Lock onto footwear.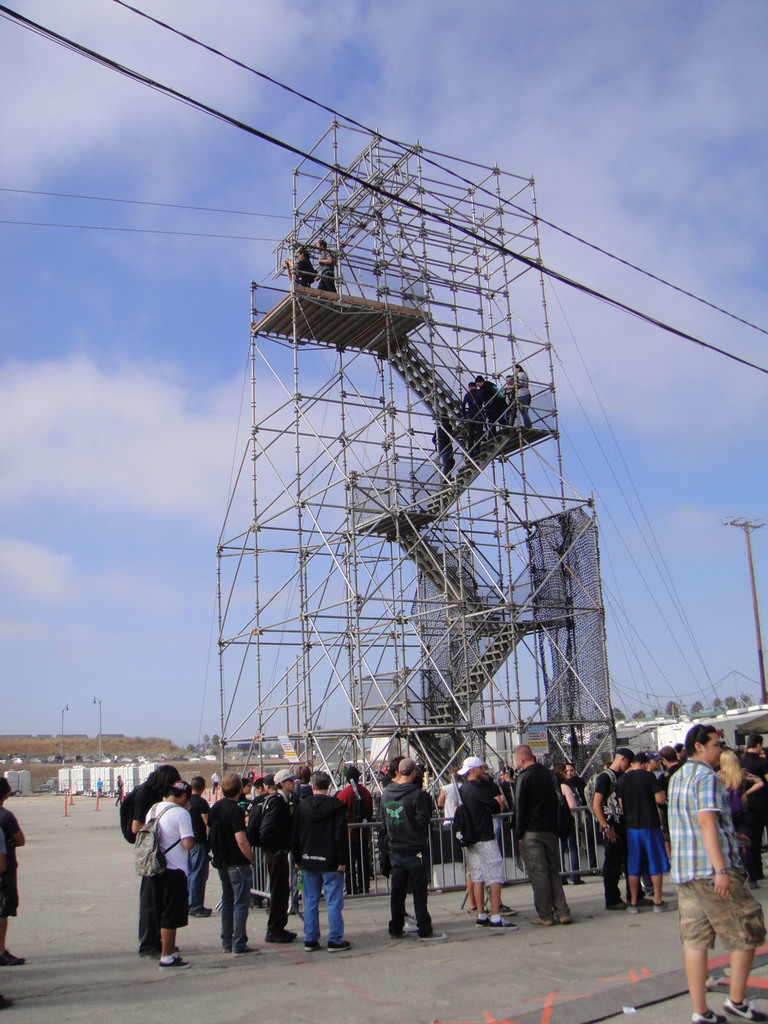
Locked: [x1=225, y1=944, x2=233, y2=953].
